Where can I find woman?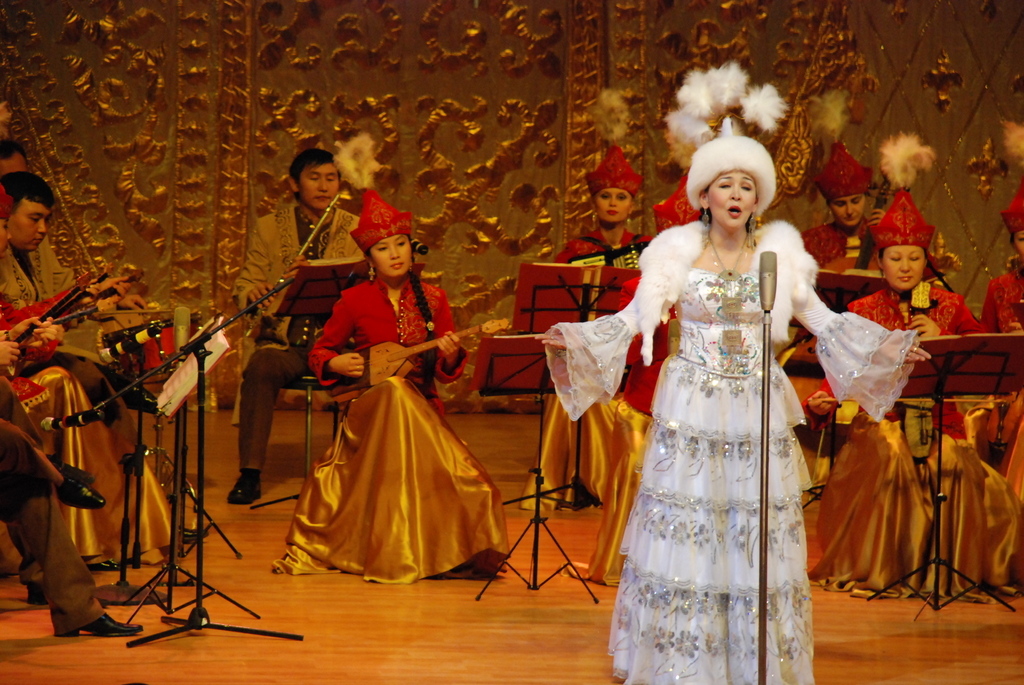
You can find it at 554,68,917,684.
